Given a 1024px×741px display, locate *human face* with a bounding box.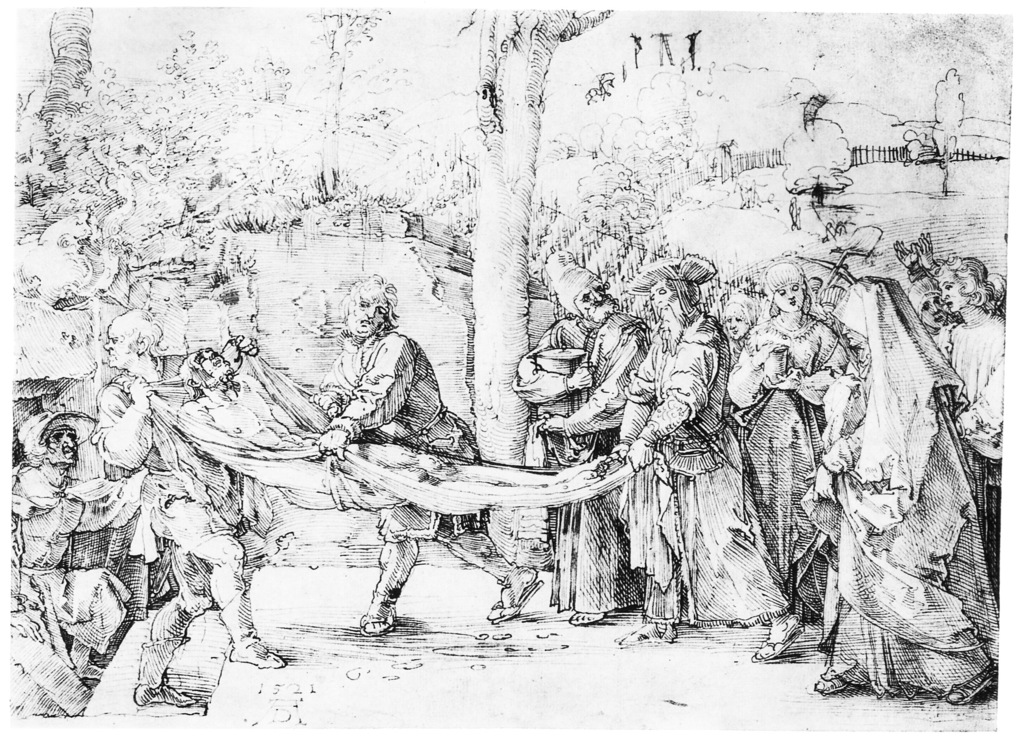
Located: <box>577,270,624,315</box>.
